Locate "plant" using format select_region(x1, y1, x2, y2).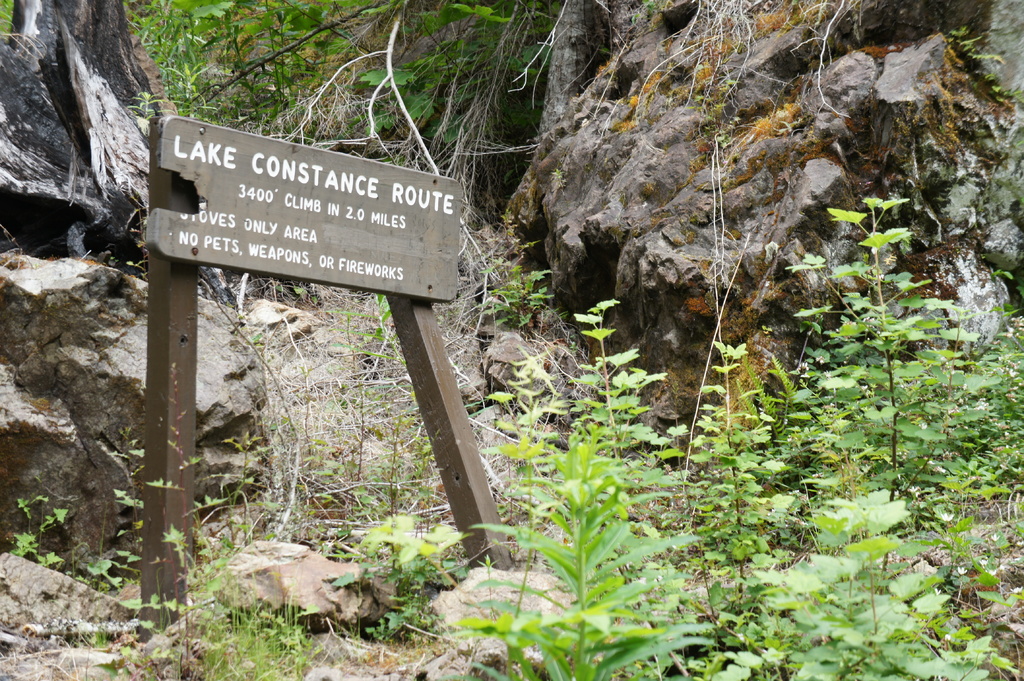
select_region(314, 492, 472, 651).
